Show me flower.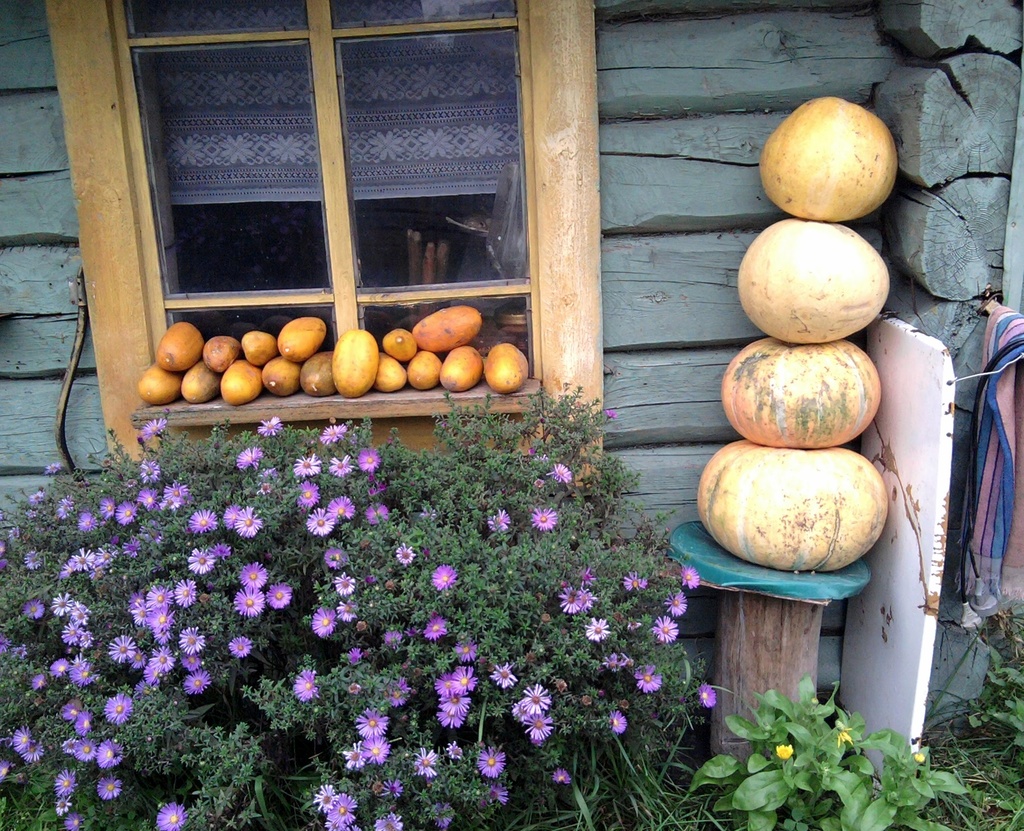
flower is here: <bbox>55, 496, 72, 519</bbox>.
